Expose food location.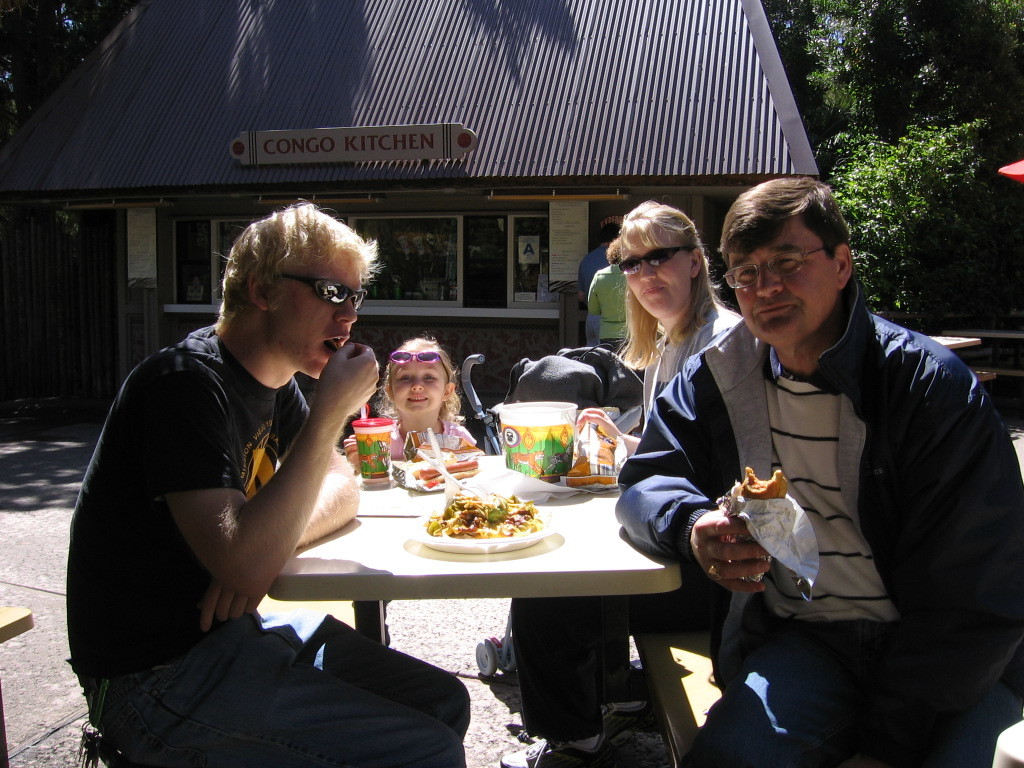
Exposed at (x1=414, y1=479, x2=526, y2=557).
